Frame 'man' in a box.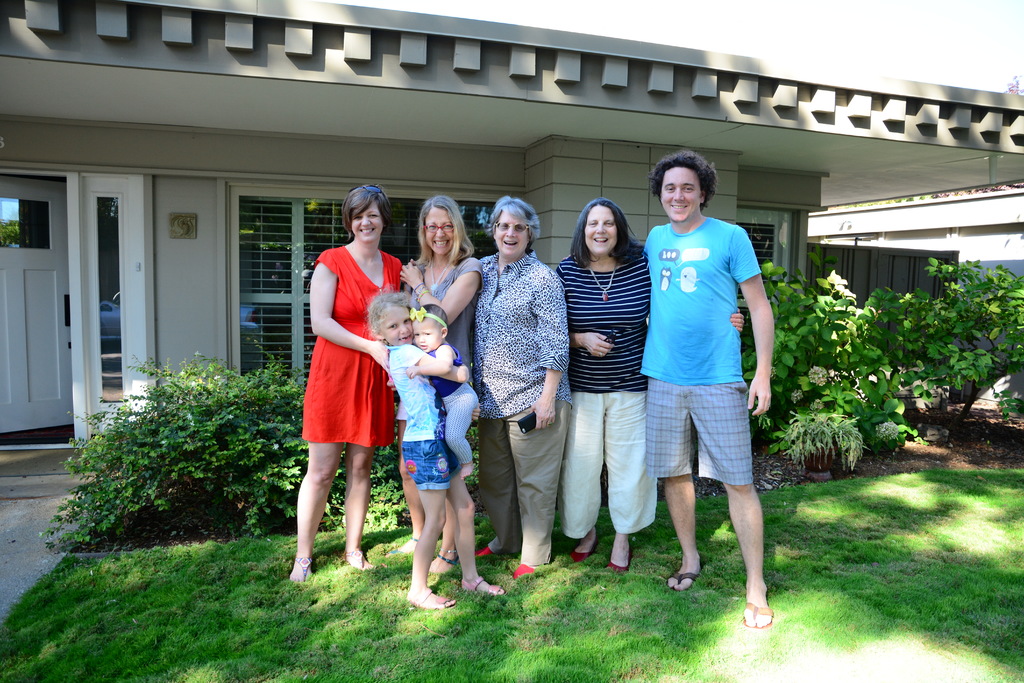
pyautogui.locateOnScreen(627, 145, 783, 628).
